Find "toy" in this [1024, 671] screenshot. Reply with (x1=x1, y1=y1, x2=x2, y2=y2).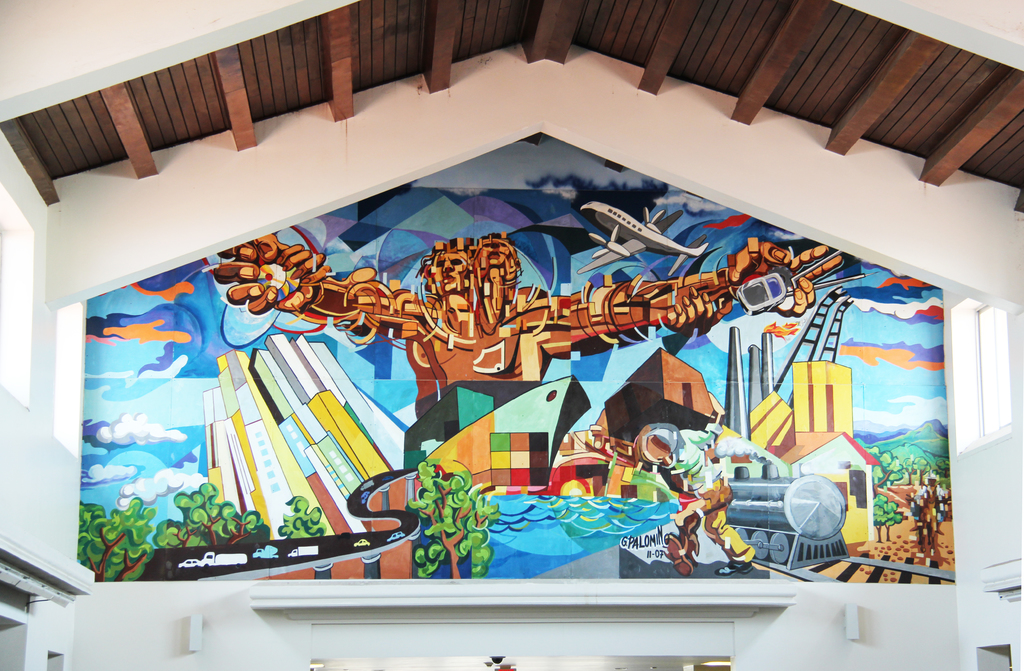
(x1=541, y1=417, x2=705, y2=503).
